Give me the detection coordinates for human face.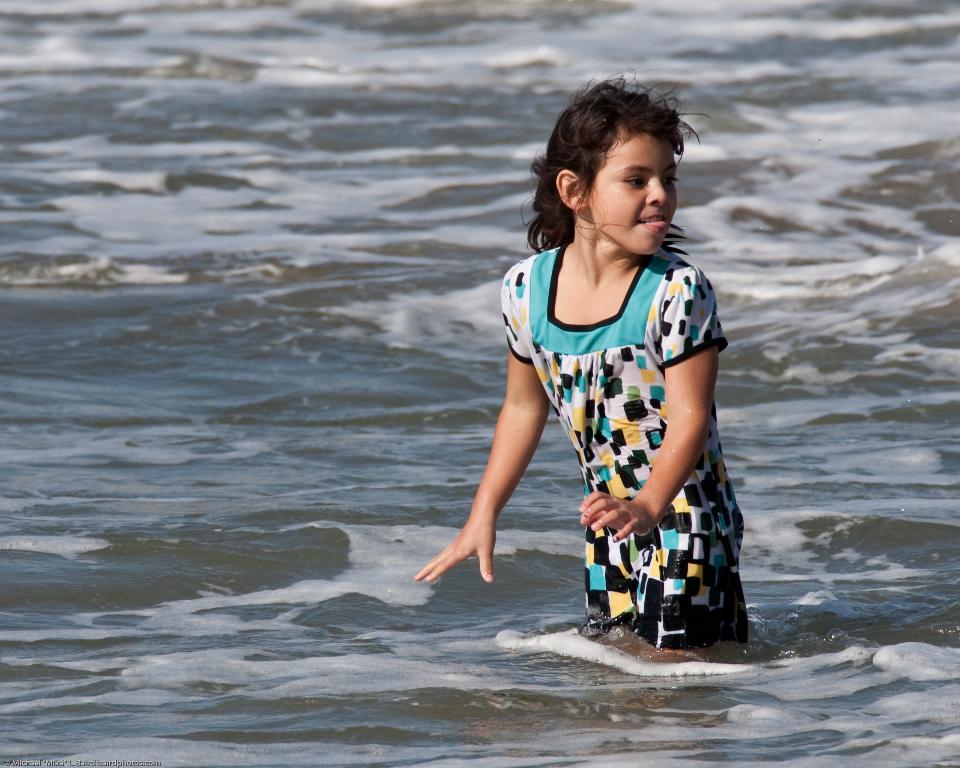
box(595, 146, 679, 261).
